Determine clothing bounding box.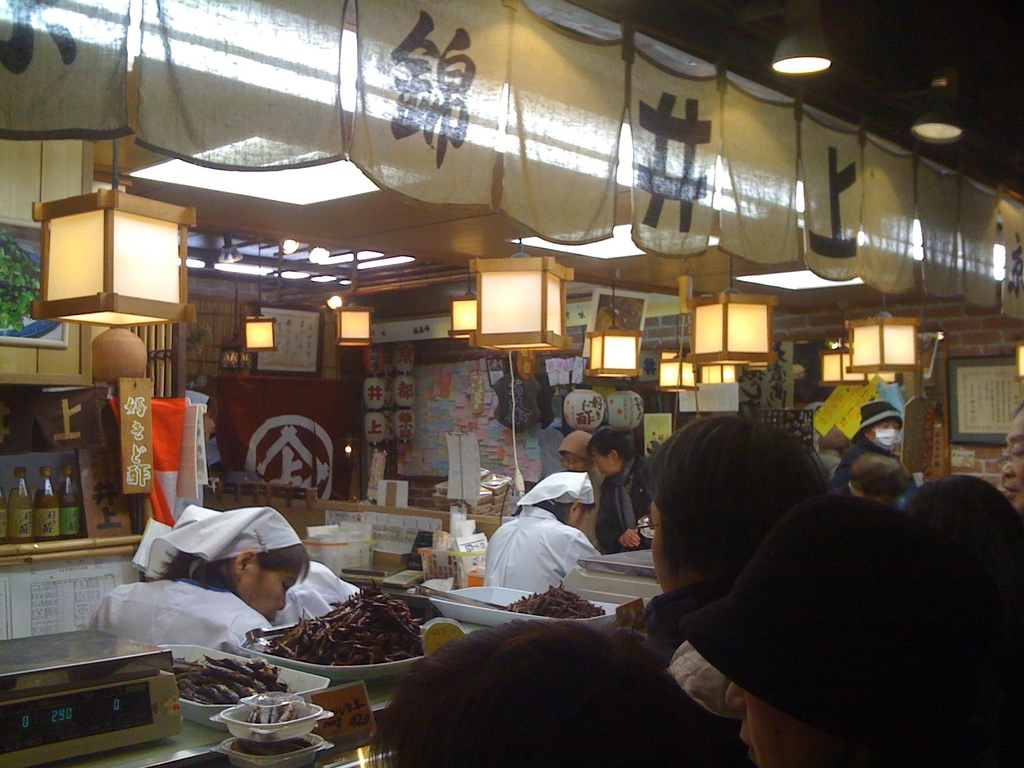
Determined: x1=481, y1=507, x2=600, y2=593.
